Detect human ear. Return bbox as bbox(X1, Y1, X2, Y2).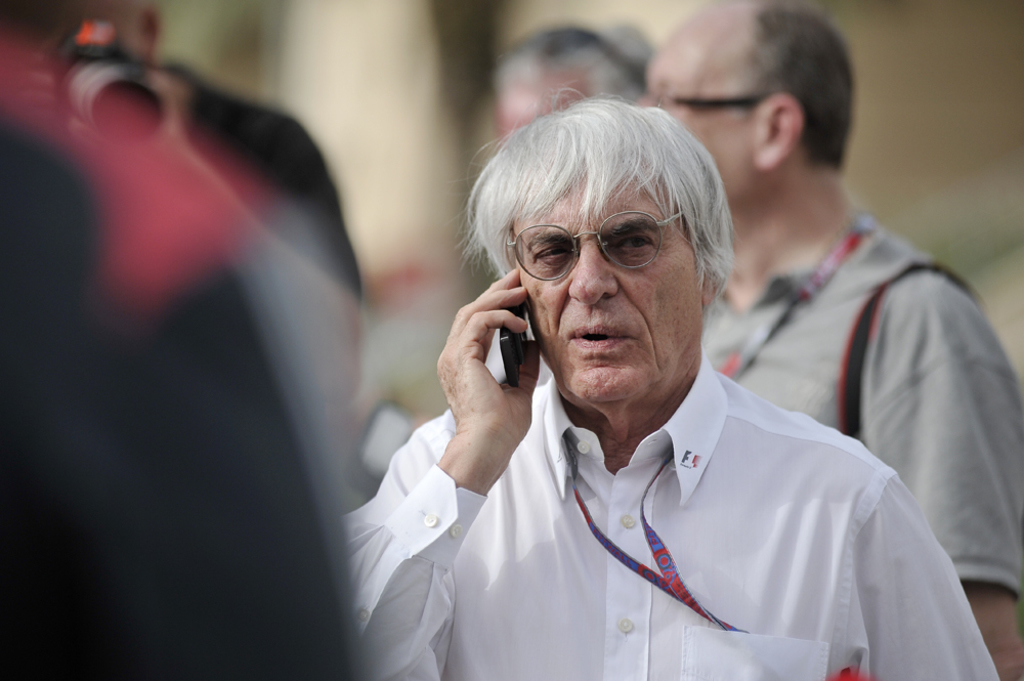
bbox(758, 92, 801, 165).
